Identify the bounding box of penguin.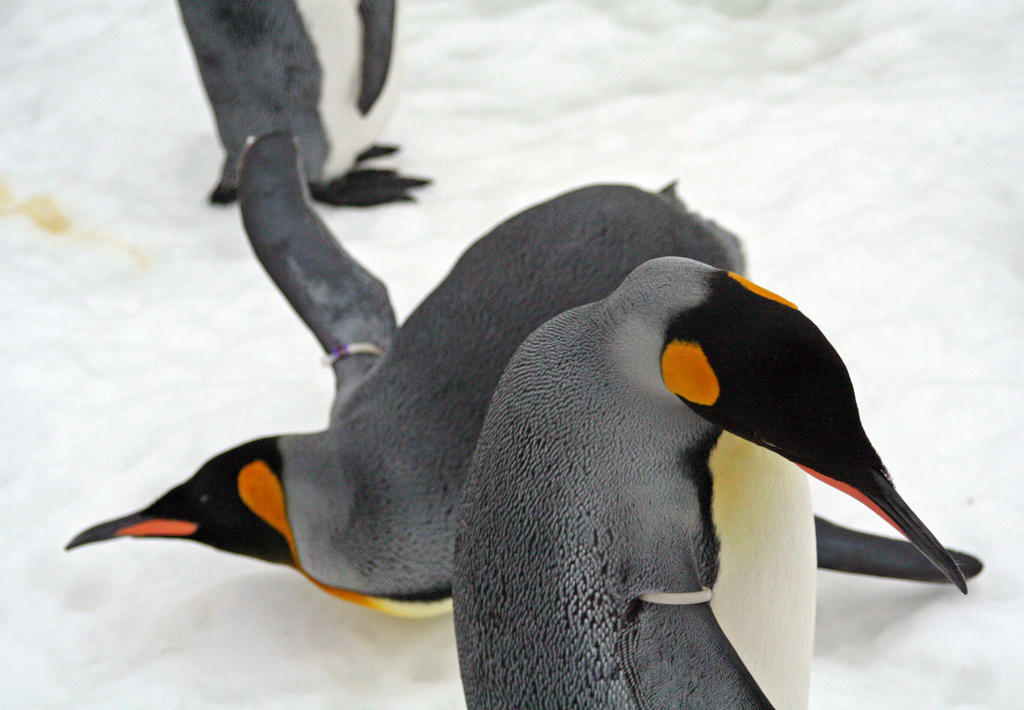
166, 0, 426, 211.
